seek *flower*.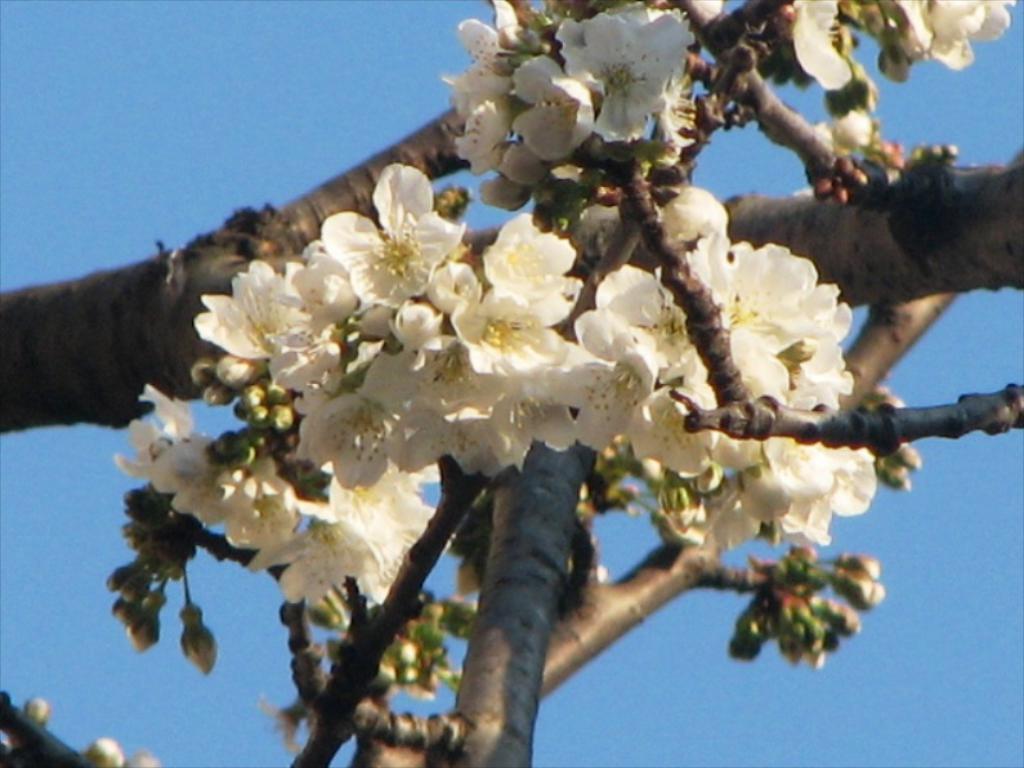
(790, 0, 853, 93).
